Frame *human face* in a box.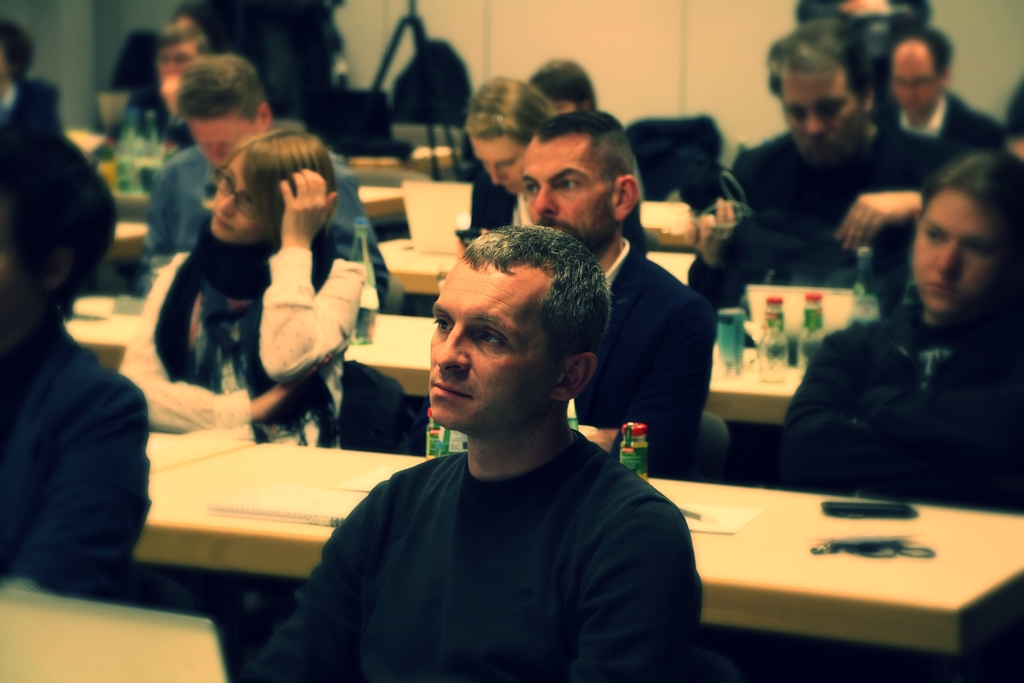
x1=518, y1=149, x2=611, y2=252.
